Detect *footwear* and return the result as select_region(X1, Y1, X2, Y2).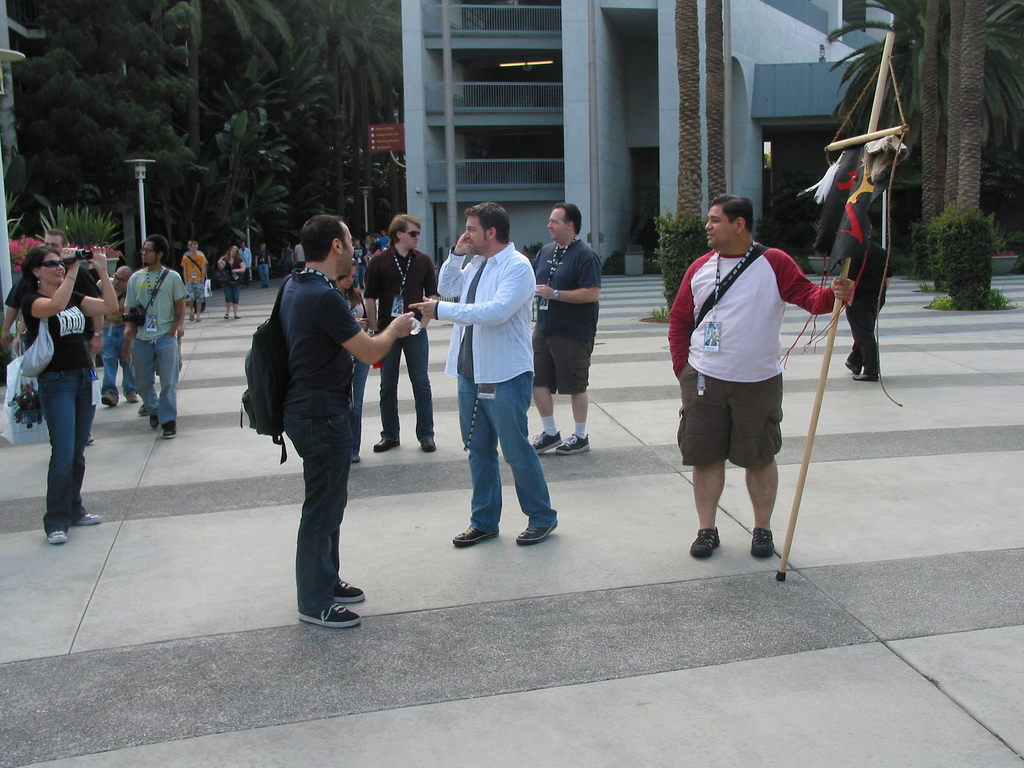
select_region(101, 389, 118, 408).
